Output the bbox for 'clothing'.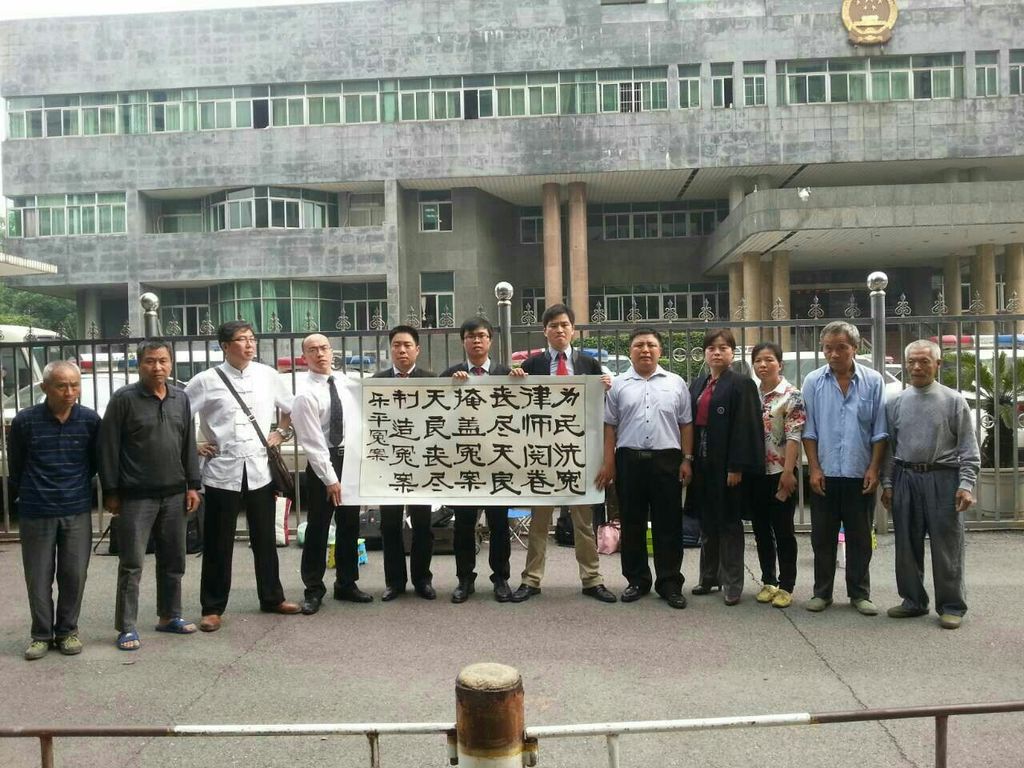
bbox=(13, 502, 87, 644).
